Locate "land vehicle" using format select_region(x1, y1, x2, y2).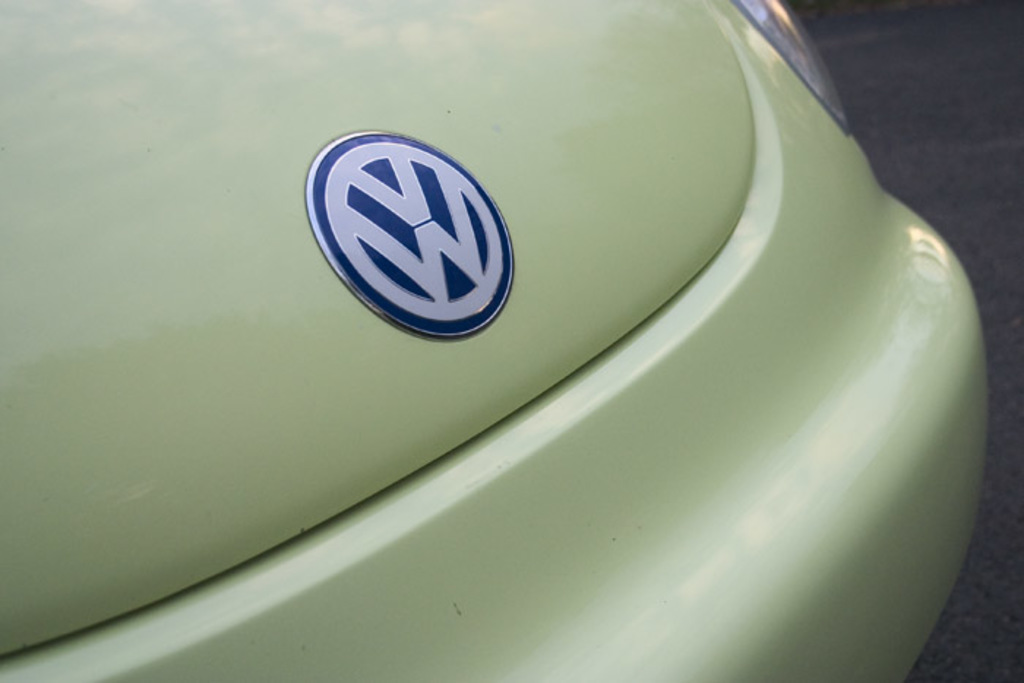
select_region(0, 22, 1023, 682).
